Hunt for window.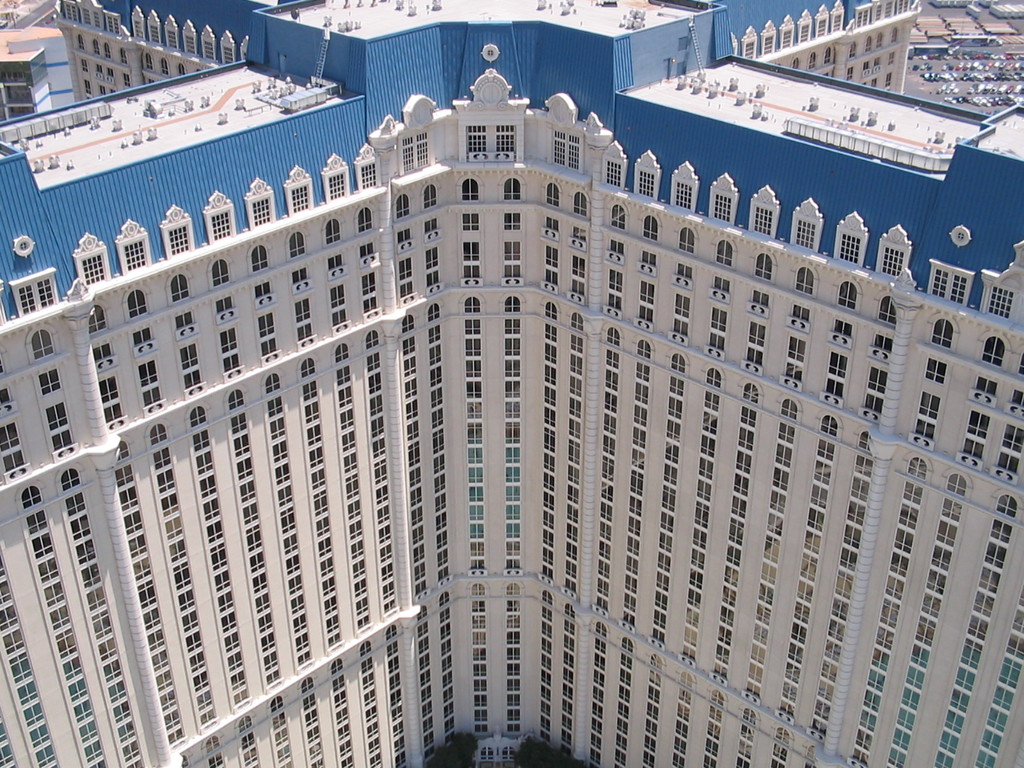
Hunted down at detection(467, 394, 480, 420).
